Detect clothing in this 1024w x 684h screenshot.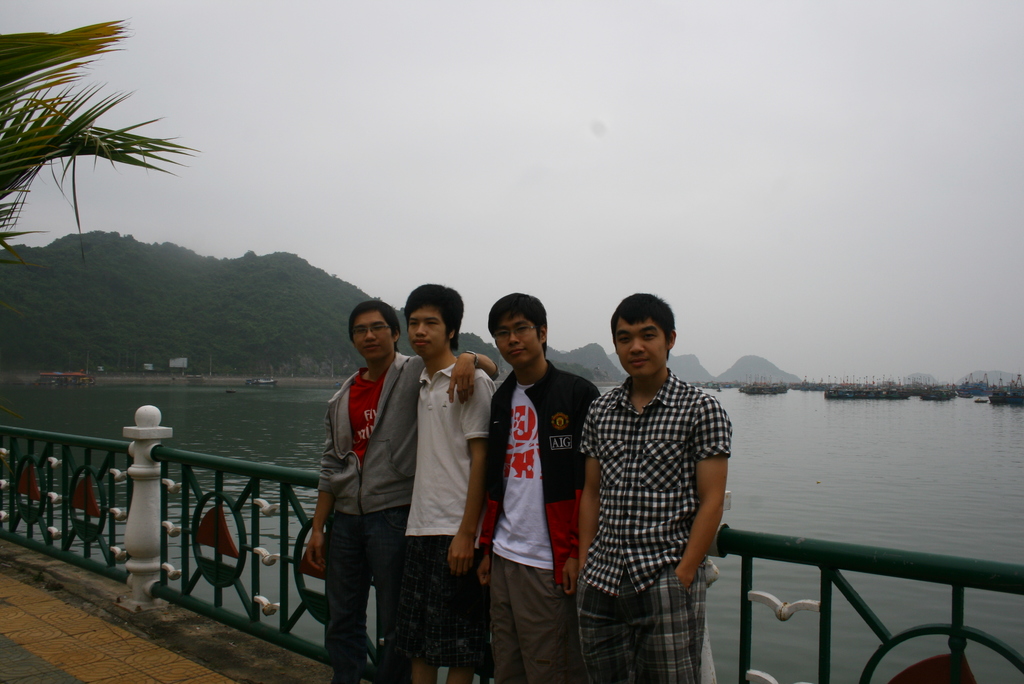
Detection: <region>567, 318, 747, 661</region>.
